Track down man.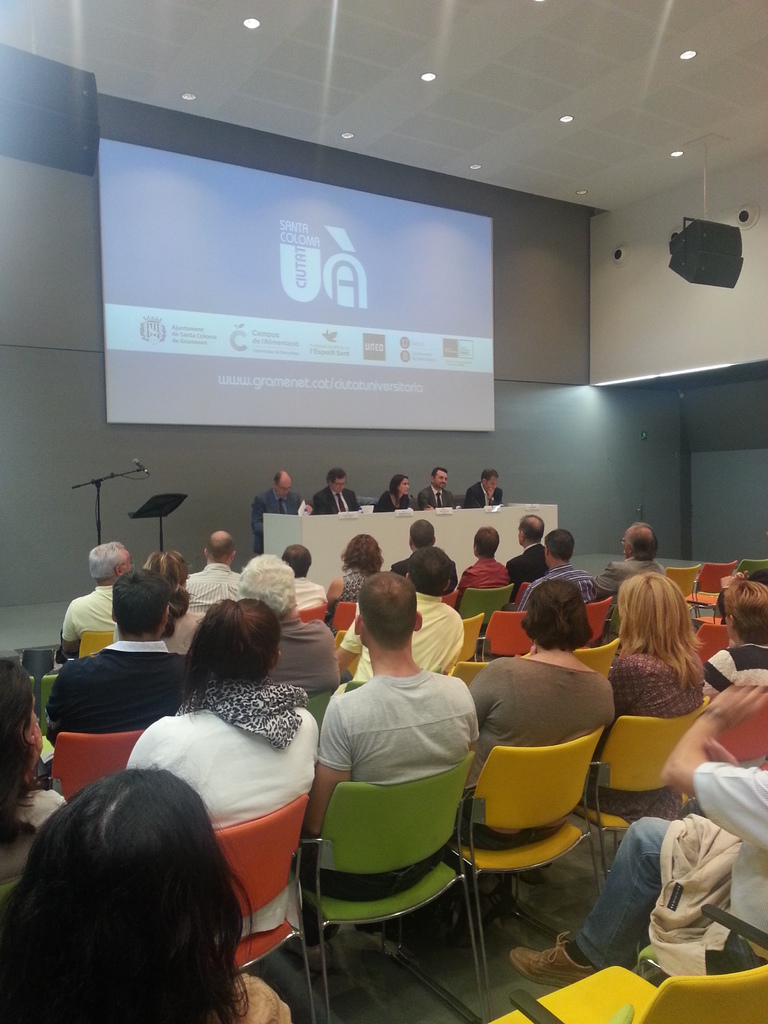
Tracked to pyautogui.locateOnScreen(317, 467, 365, 515).
